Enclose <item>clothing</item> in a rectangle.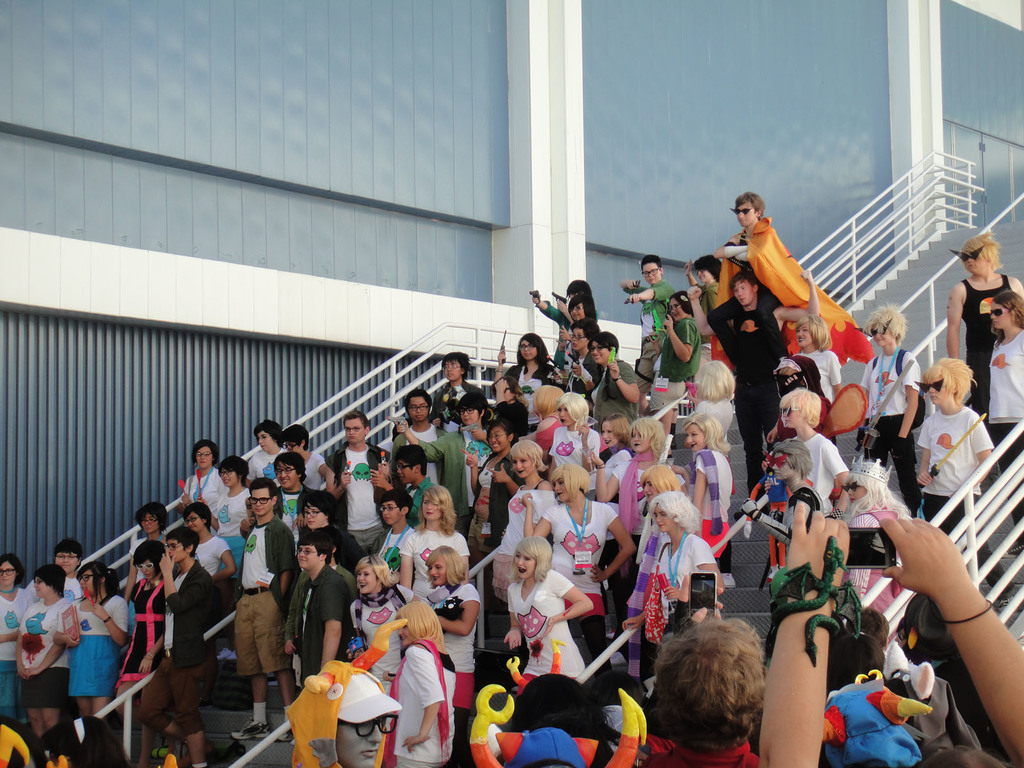
(181,464,231,524).
